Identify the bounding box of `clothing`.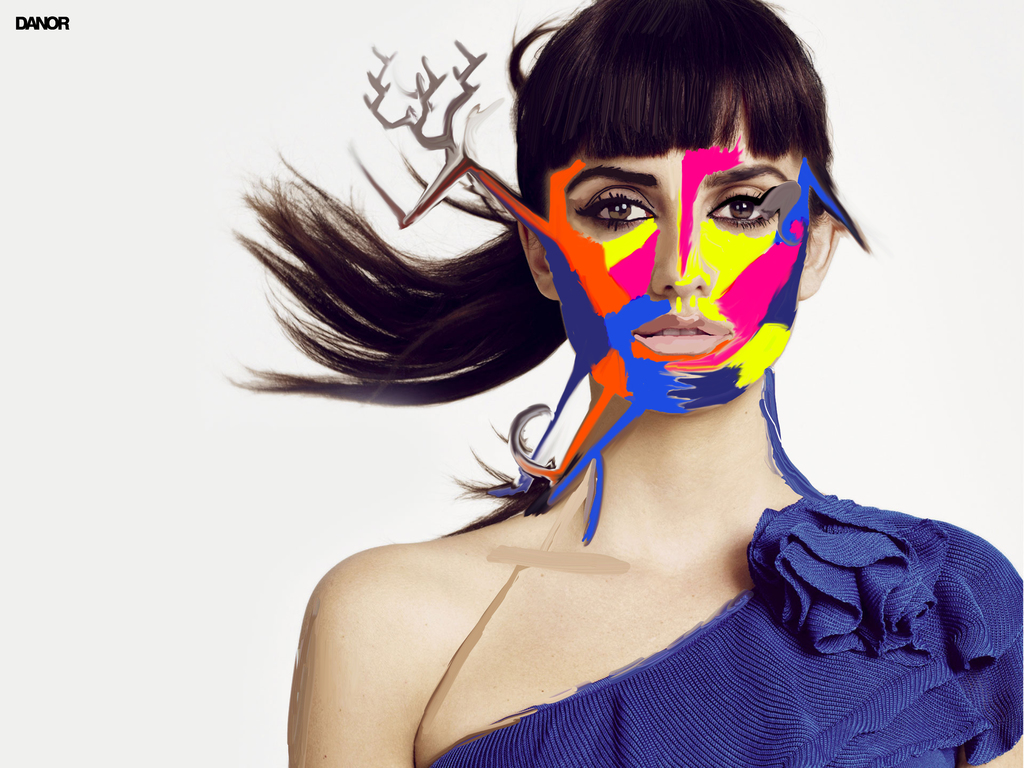
[426, 495, 1023, 767].
